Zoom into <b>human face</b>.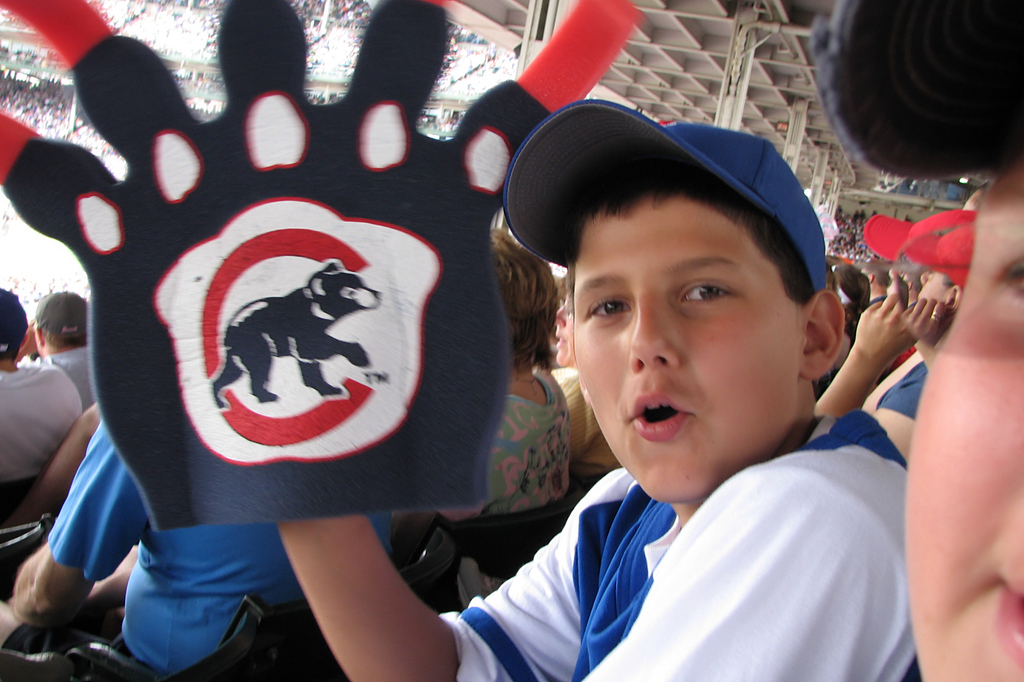
Zoom target: l=919, t=270, r=940, b=294.
